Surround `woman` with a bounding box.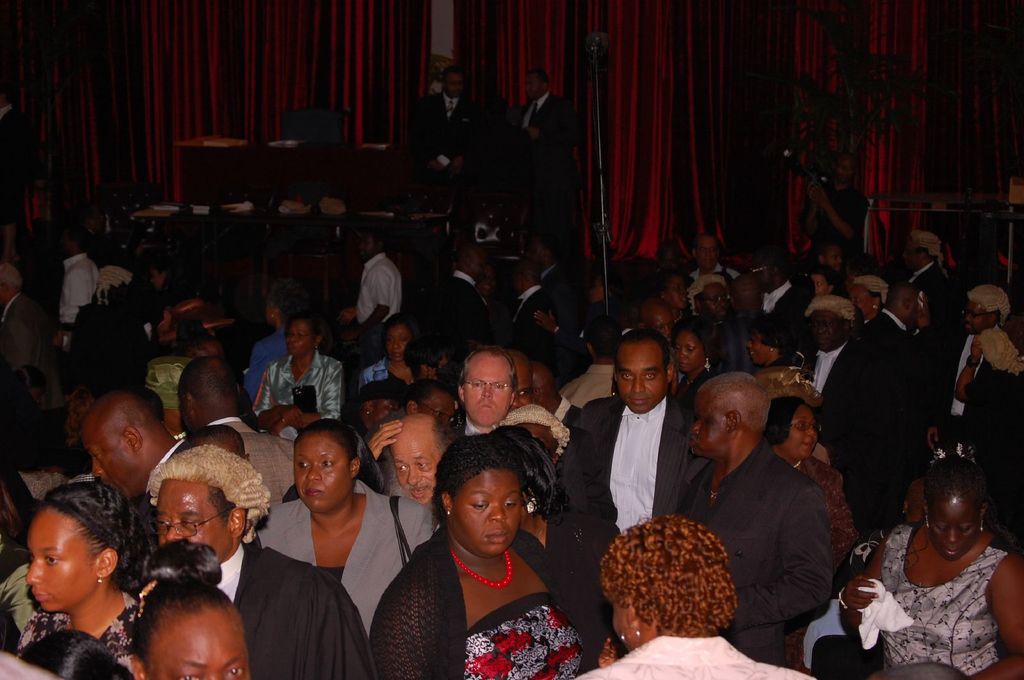
257 313 347 427.
